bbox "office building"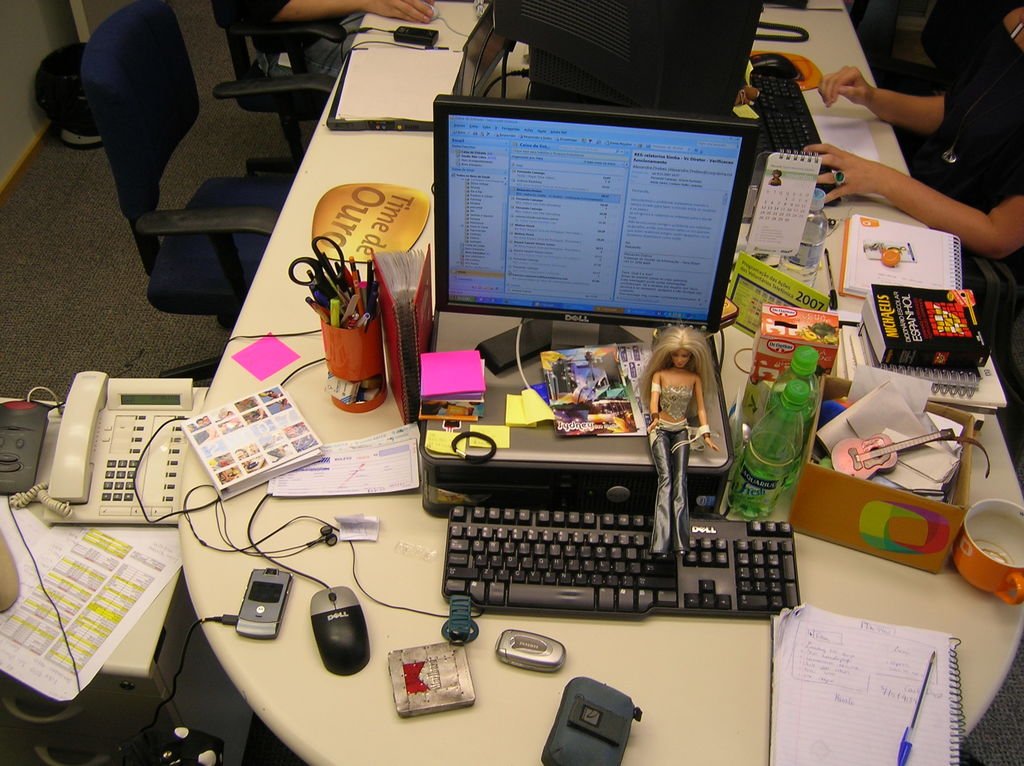
bbox=[60, 0, 990, 765]
